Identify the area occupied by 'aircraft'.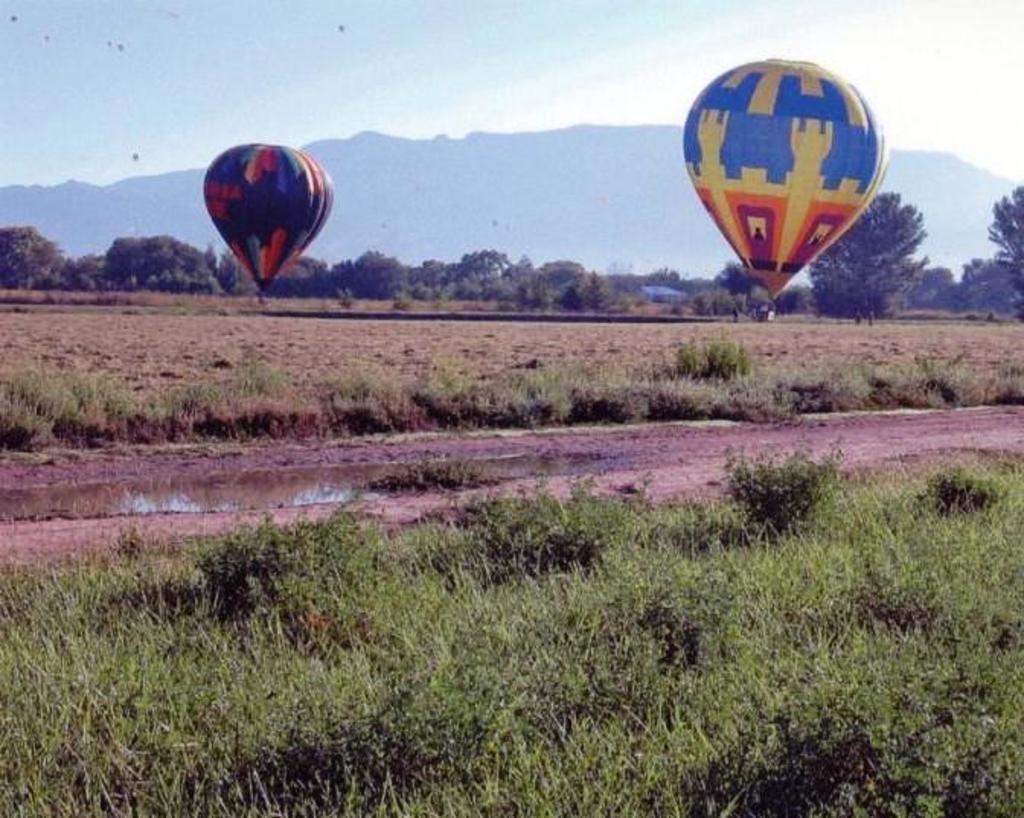
Area: BBox(670, 52, 884, 312).
